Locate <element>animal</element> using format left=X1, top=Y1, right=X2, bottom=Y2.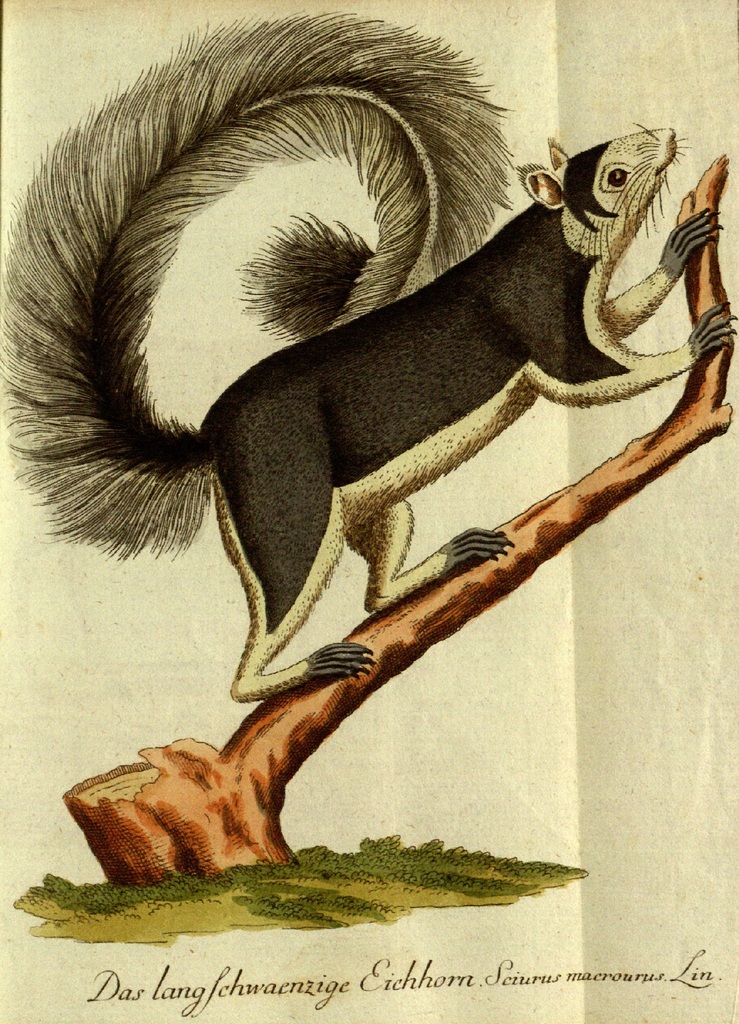
left=0, top=4, right=735, bottom=699.
